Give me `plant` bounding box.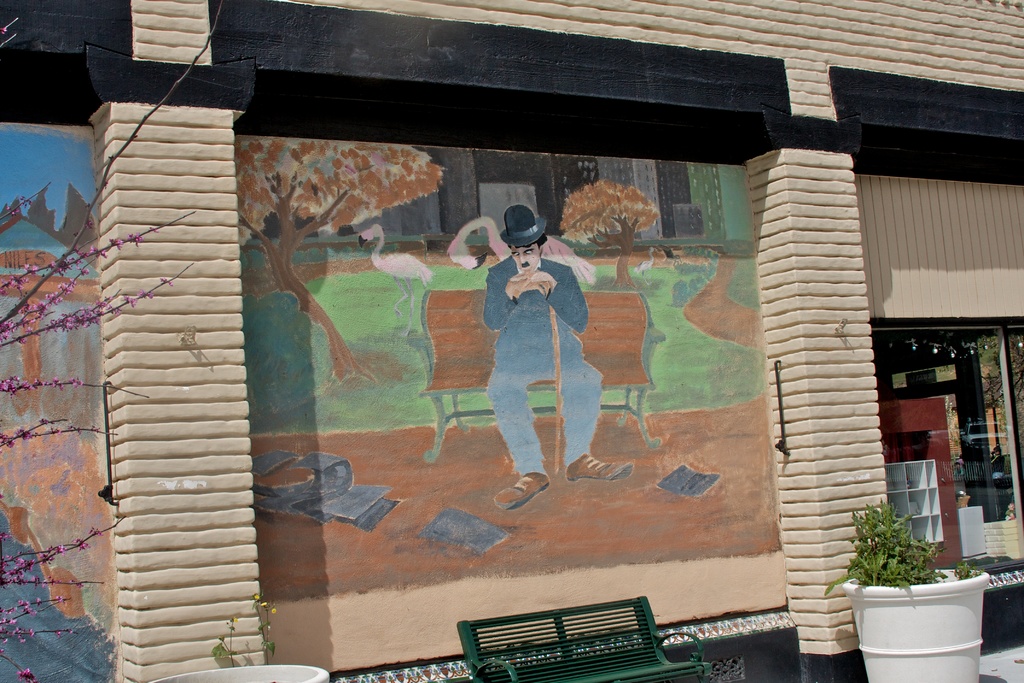
bbox(211, 614, 237, 667).
